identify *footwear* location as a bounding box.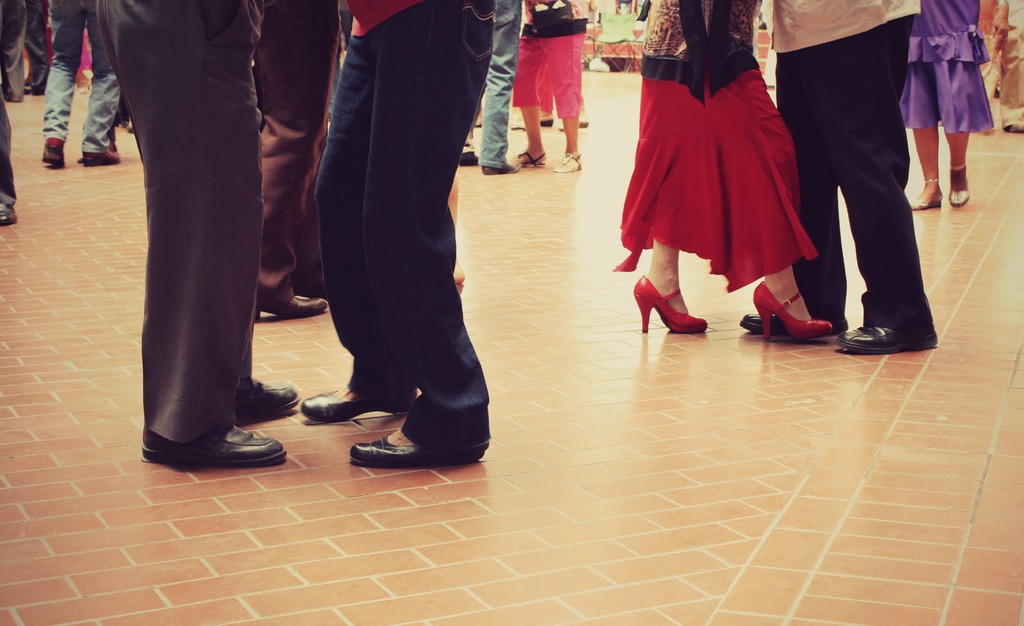
box=[513, 153, 547, 170].
